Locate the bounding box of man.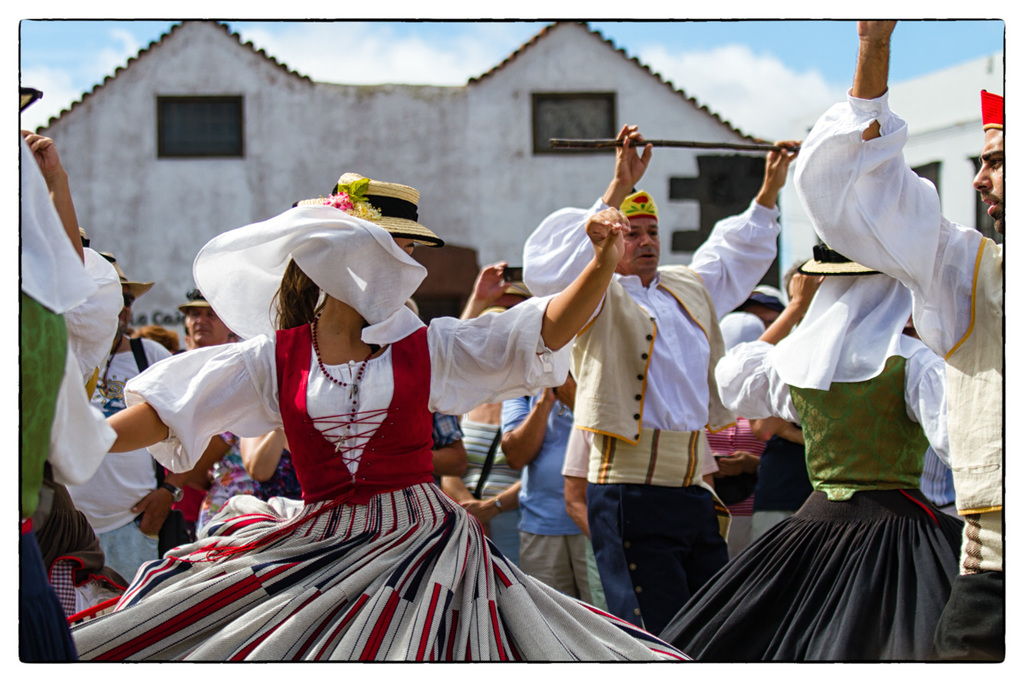
Bounding box: detection(525, 111, 805, 632).
